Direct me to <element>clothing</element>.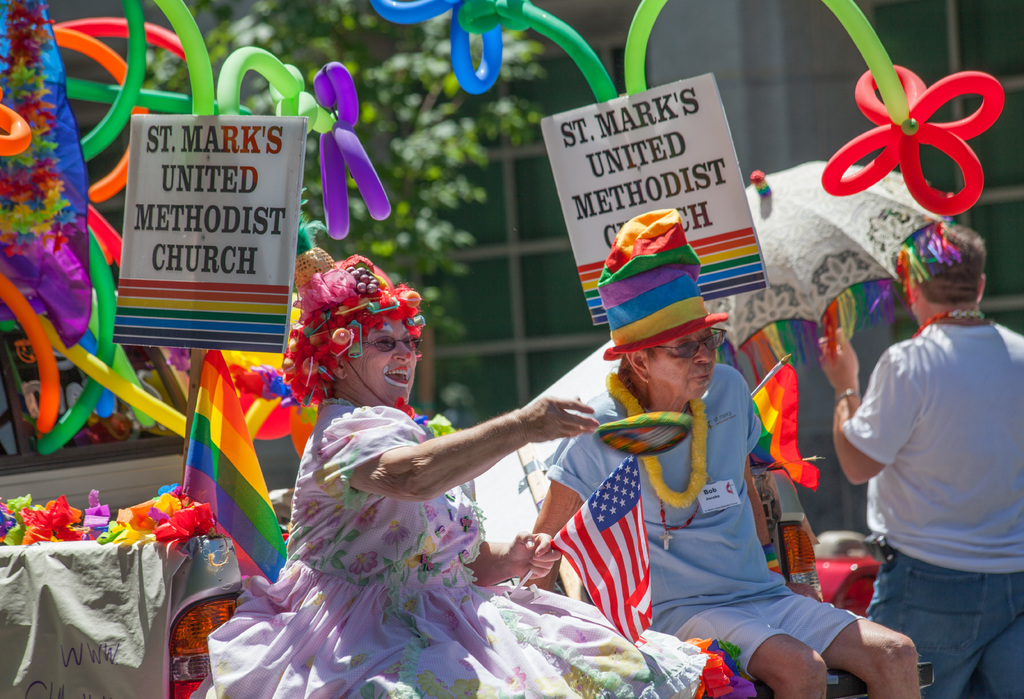
Direction: locate(167, 390, 745, 698).
